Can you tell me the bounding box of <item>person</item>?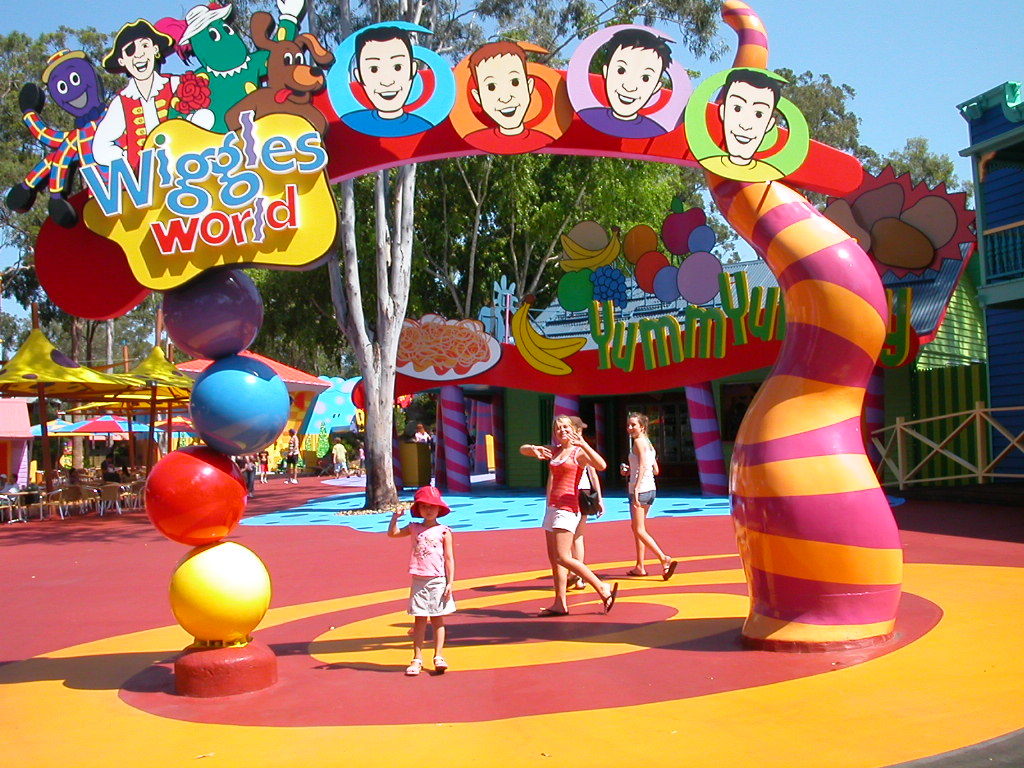
<region>575, 28, 670, 142</region>.
